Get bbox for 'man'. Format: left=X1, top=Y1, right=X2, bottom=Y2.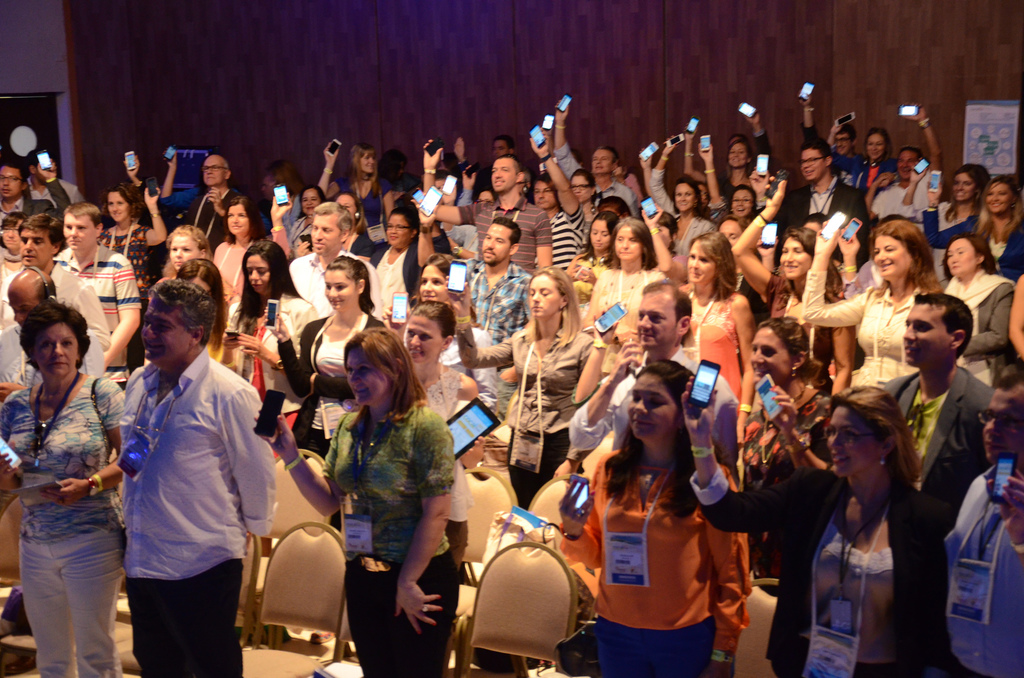
left=568, top=276, right=740, bottom=475.
